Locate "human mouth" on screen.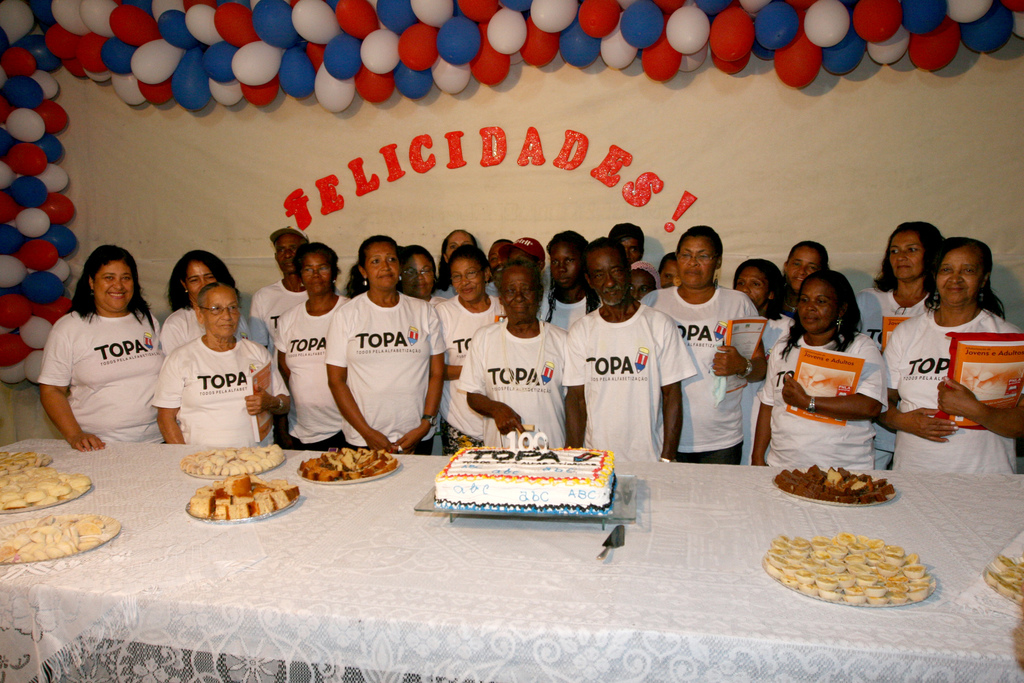
On screen at (378, 276, 396, 281).
